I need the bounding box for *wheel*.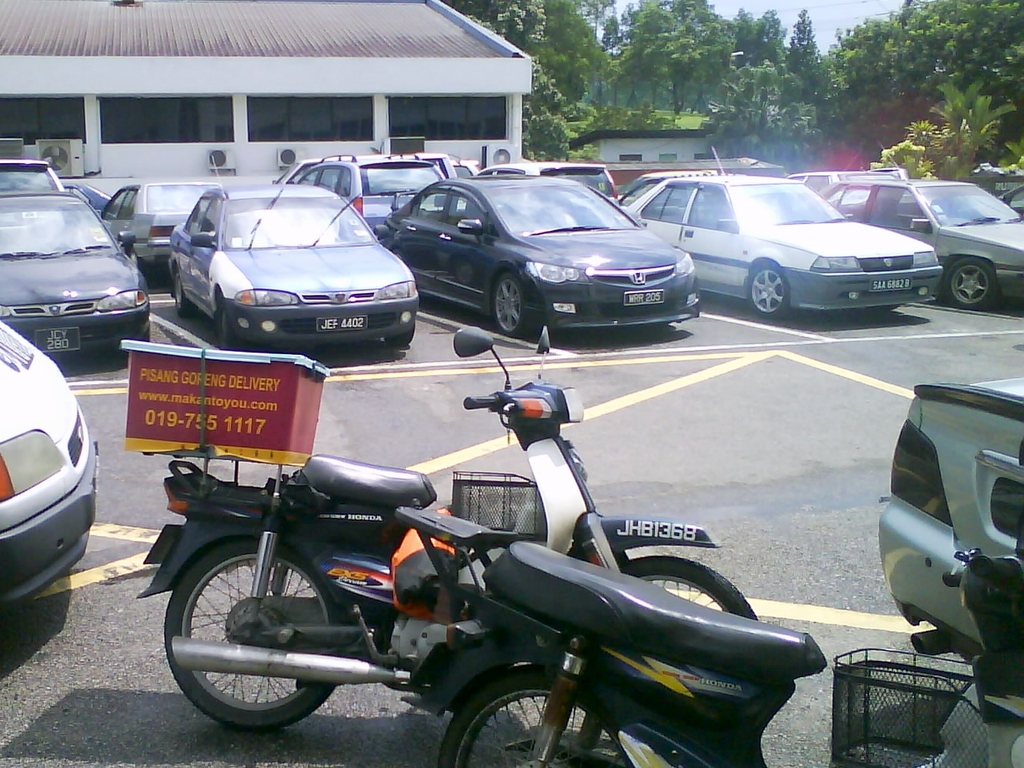
Here it is: BBox(439, 665, 631, 767).
